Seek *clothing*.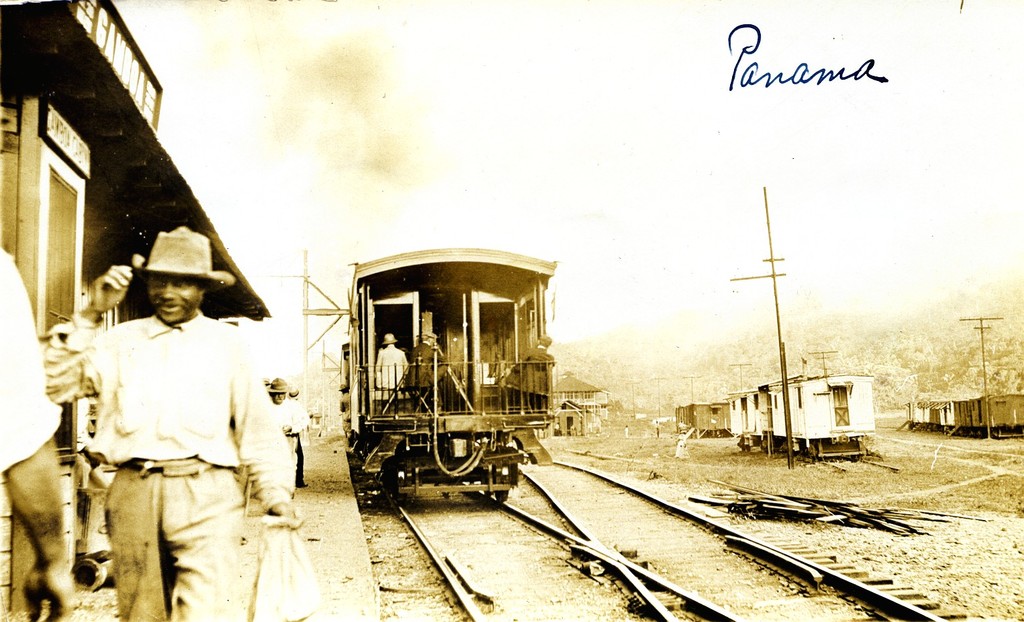
box(43, 261, 282, 588).
